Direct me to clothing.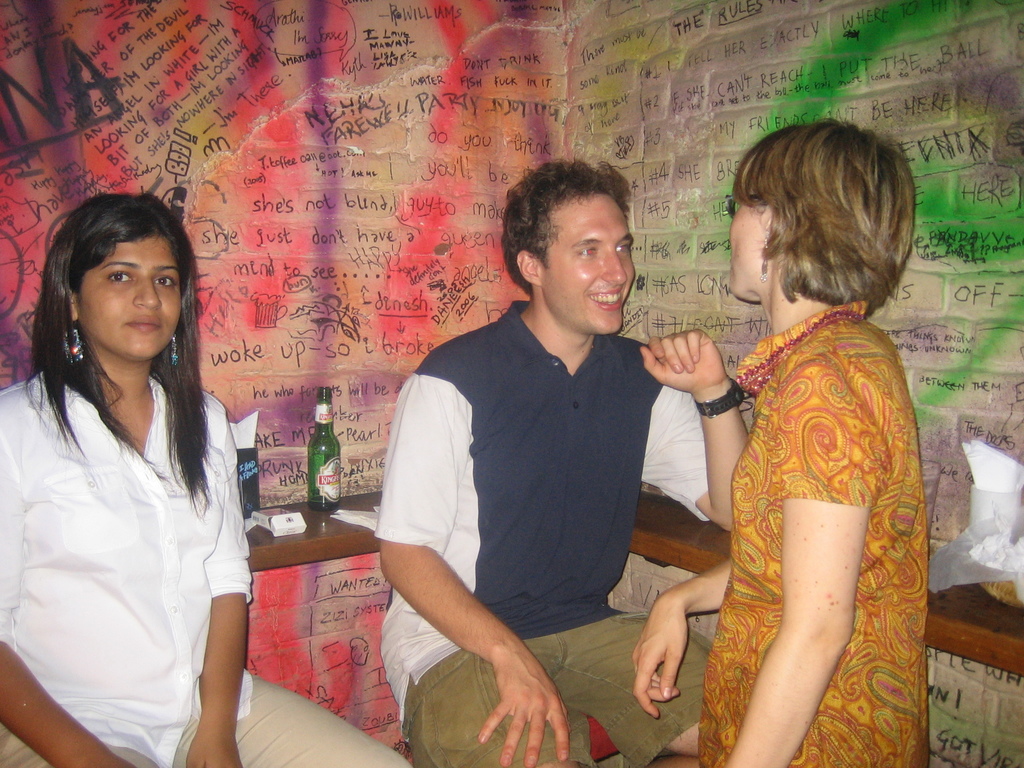
Direction: 6:667:423:767.
